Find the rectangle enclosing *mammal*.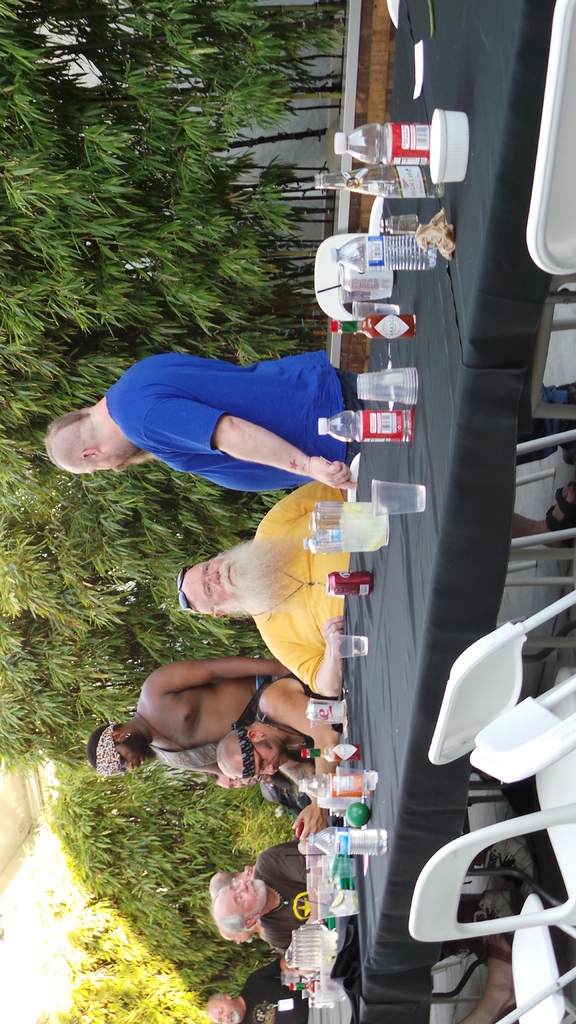
region(204, 961, 339, 1023).
